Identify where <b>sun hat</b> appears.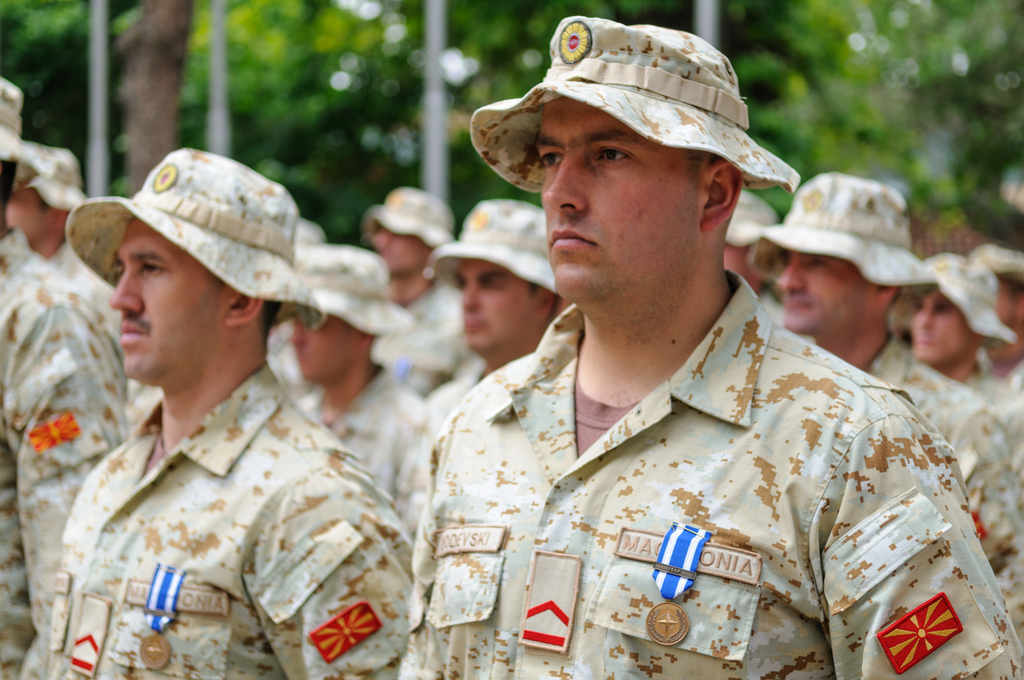
Appears at (left=470, top=13, right=803, bottom=200).
